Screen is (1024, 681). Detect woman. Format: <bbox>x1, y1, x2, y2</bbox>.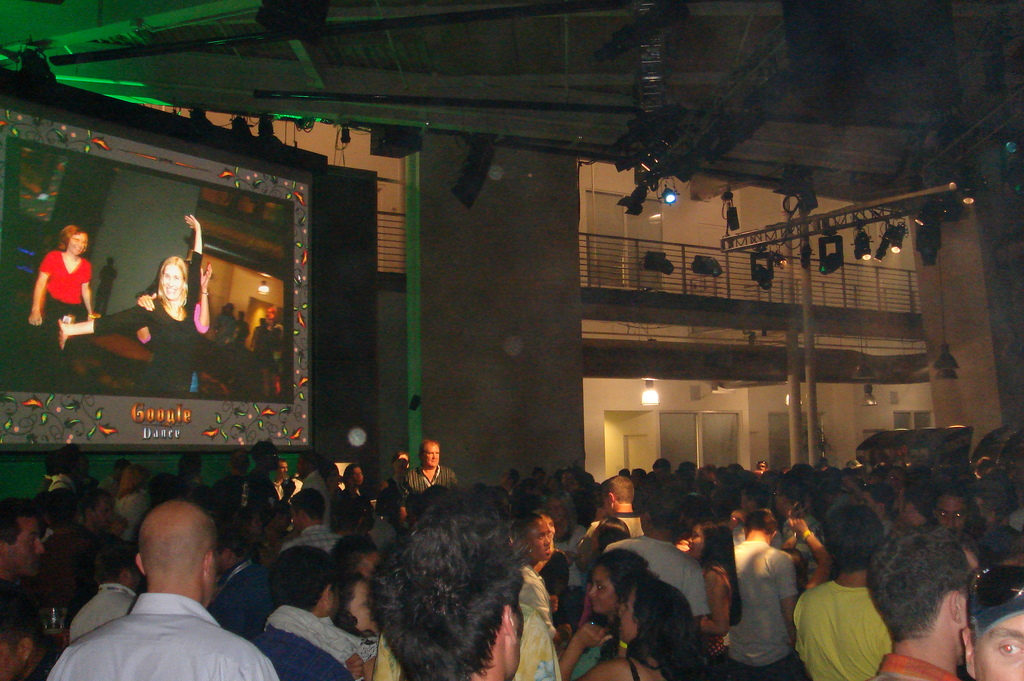
<bbox>59, 215, 200, 397</bbox>.
